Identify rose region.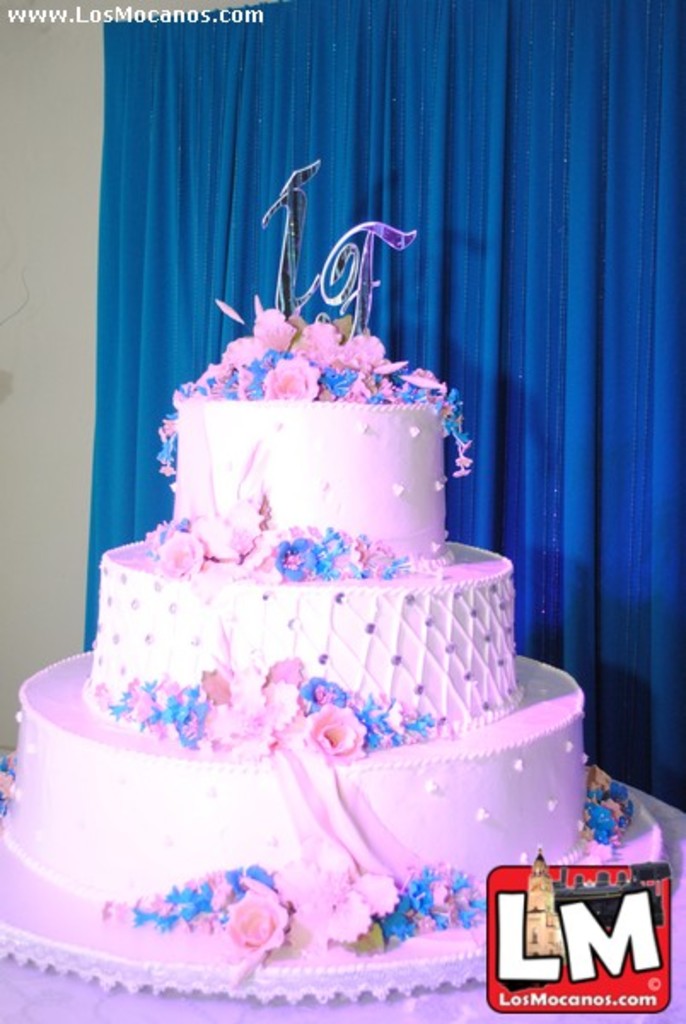
Region: 305,700,370,759.
